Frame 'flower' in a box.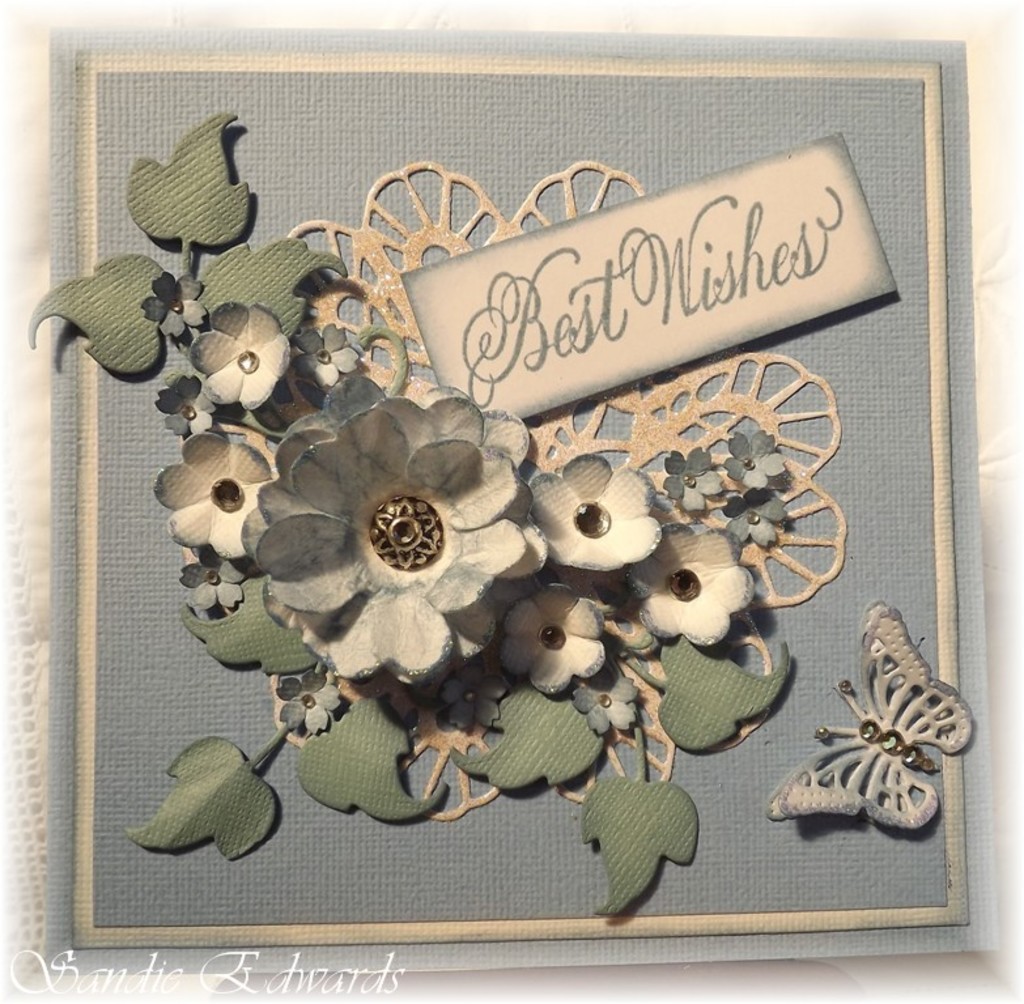
crop(276, 672, 343, 739).
